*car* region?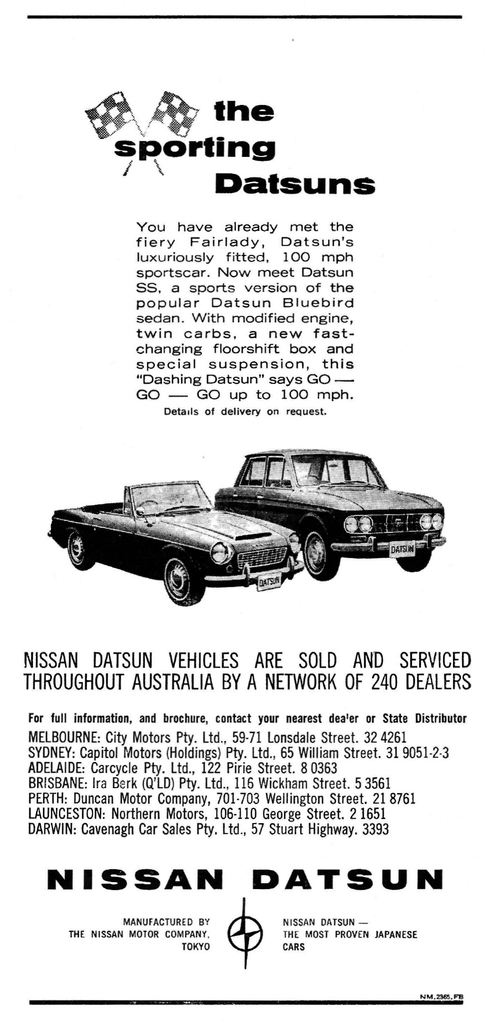
pyautogui.locateOnScreen(212, 448, 447, 583)
